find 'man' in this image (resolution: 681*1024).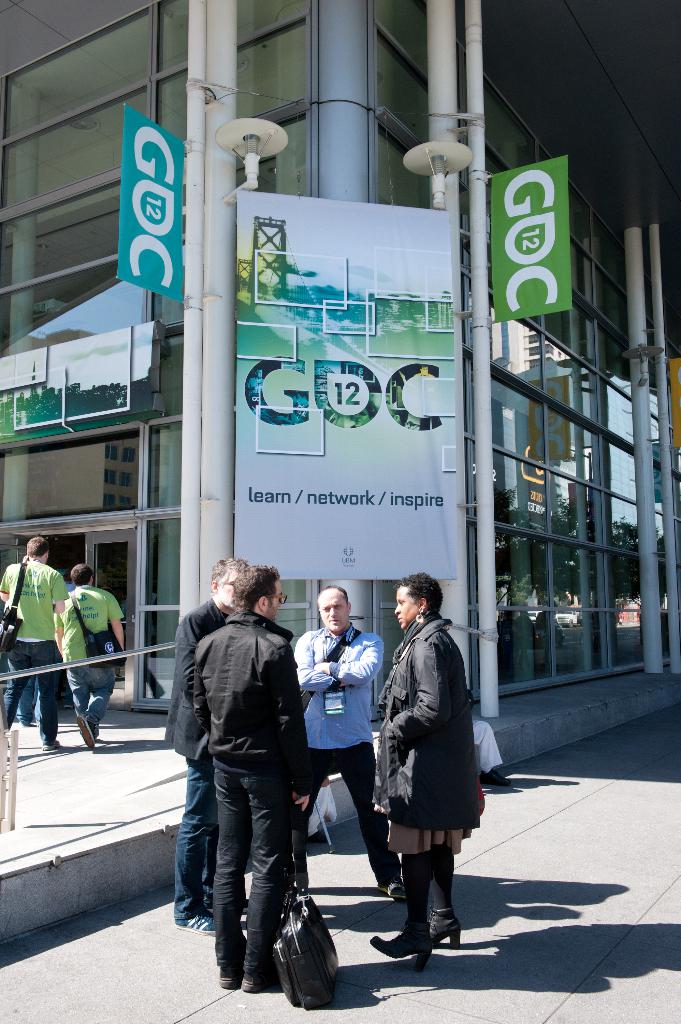
[x1=292, y1=586, x2=399, y2=892].
